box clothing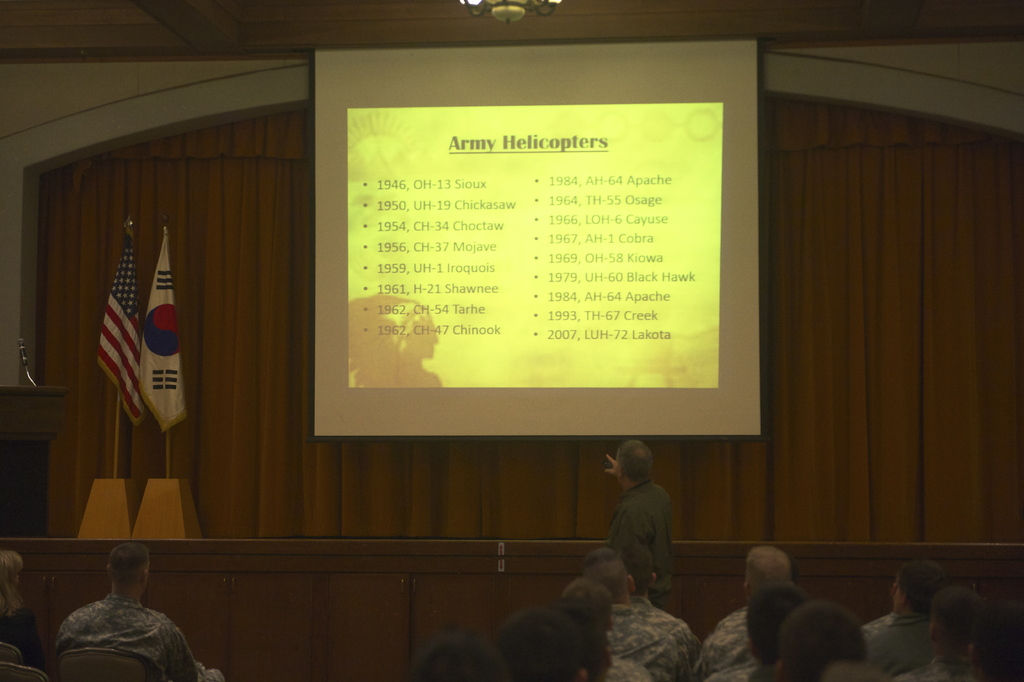
x1=598 y1=585 x2=698 y2=675
